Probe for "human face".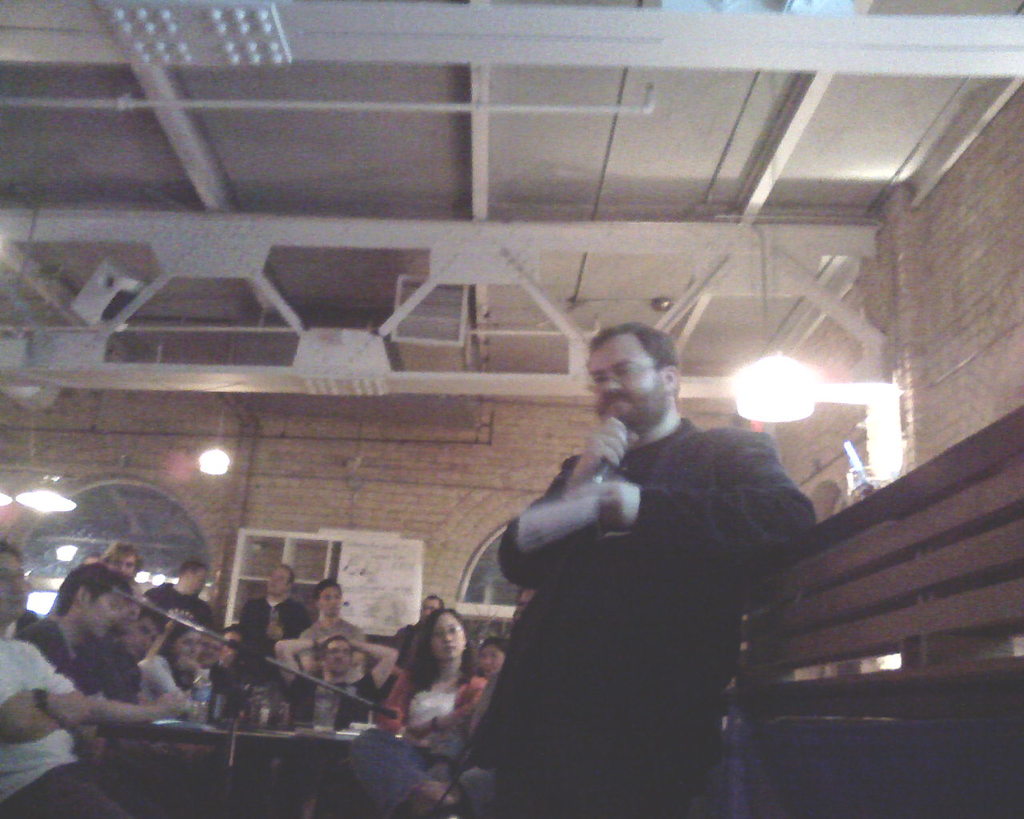
Probe result: [left=123, top=616, right=160, bottom=660].
